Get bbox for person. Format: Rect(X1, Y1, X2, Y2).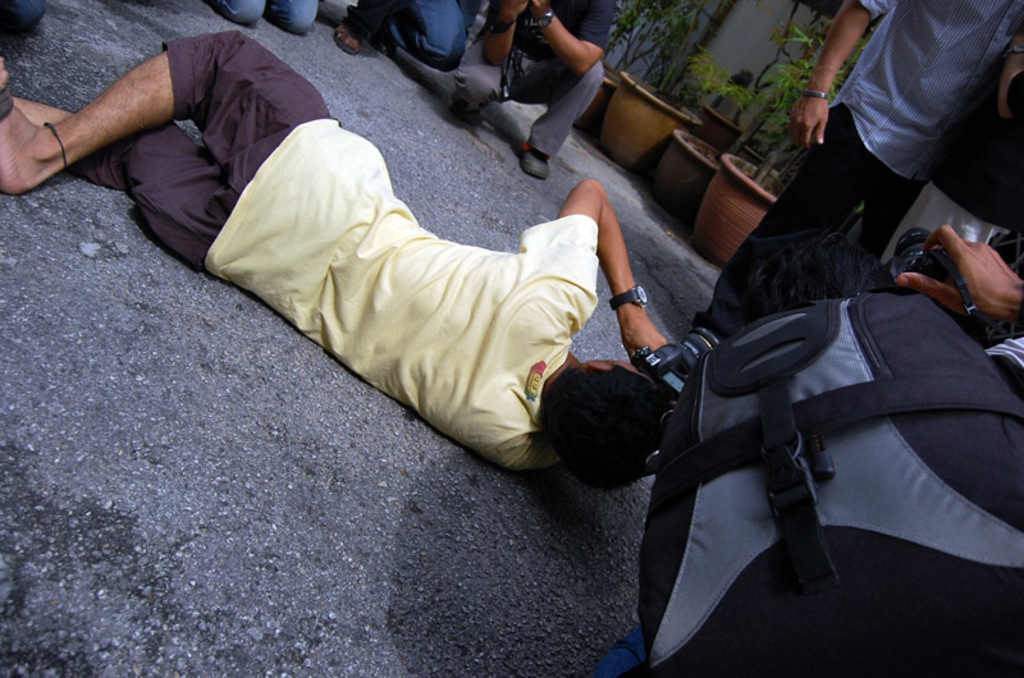
Rect(332, 0, 483, 69).
